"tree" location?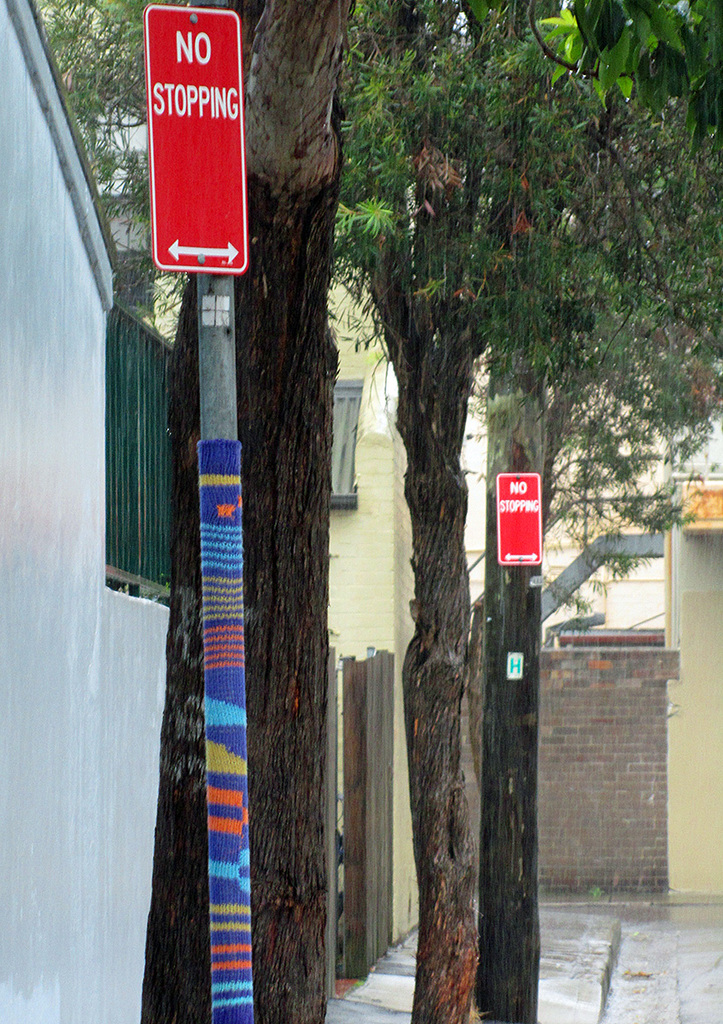
l=43, t=0, r=722, b=1023
